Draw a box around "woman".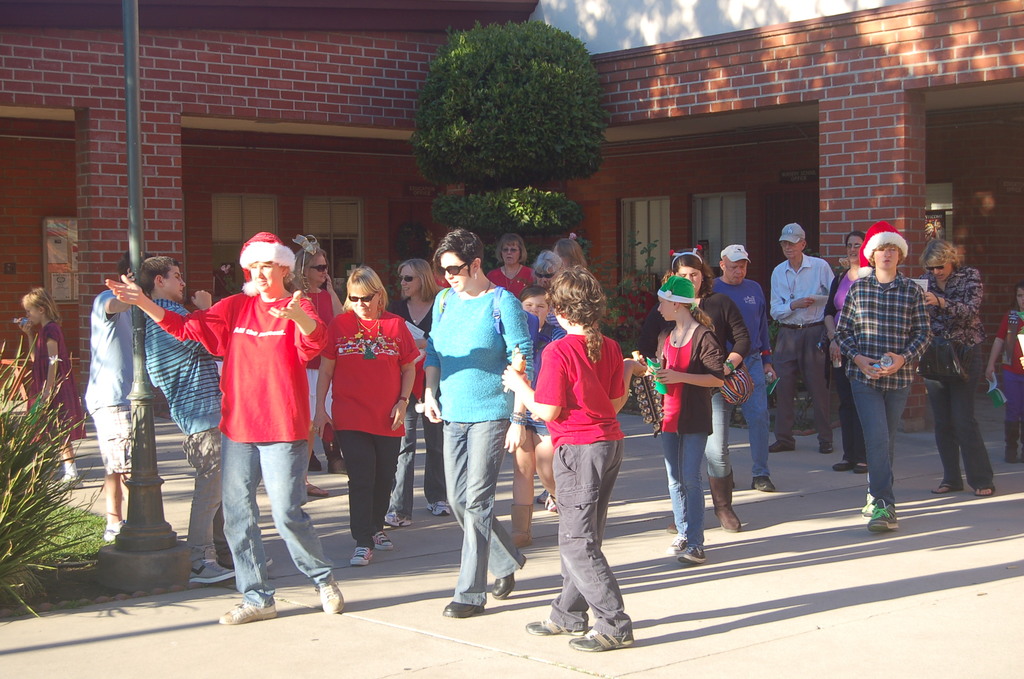
[left=385, top=251, right=447, bottom=539].
